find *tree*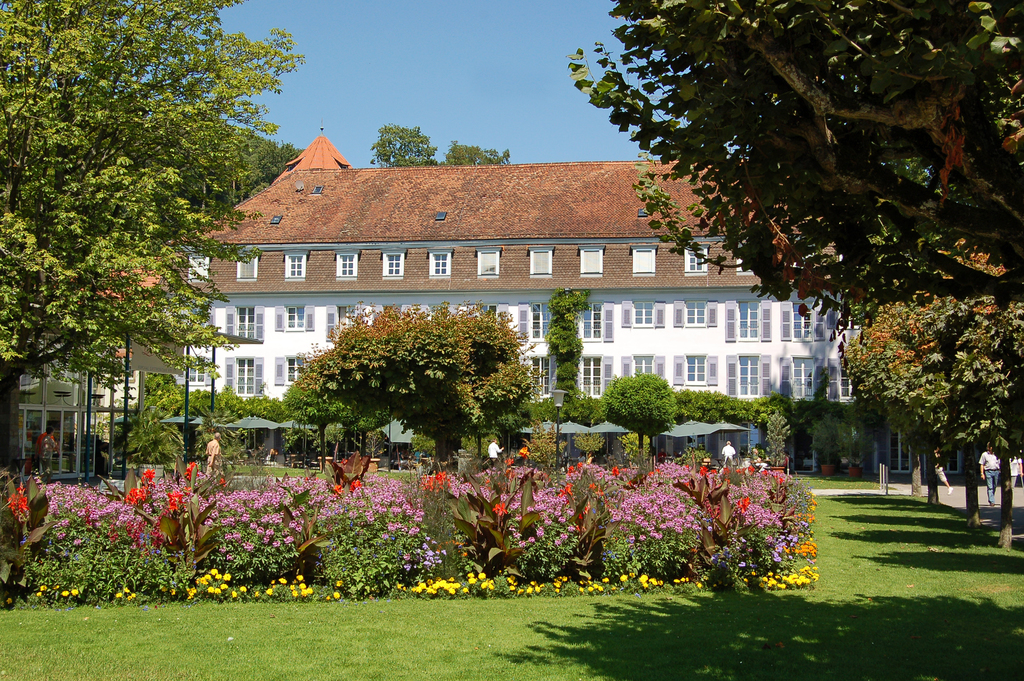
845, 296, 953, 495
